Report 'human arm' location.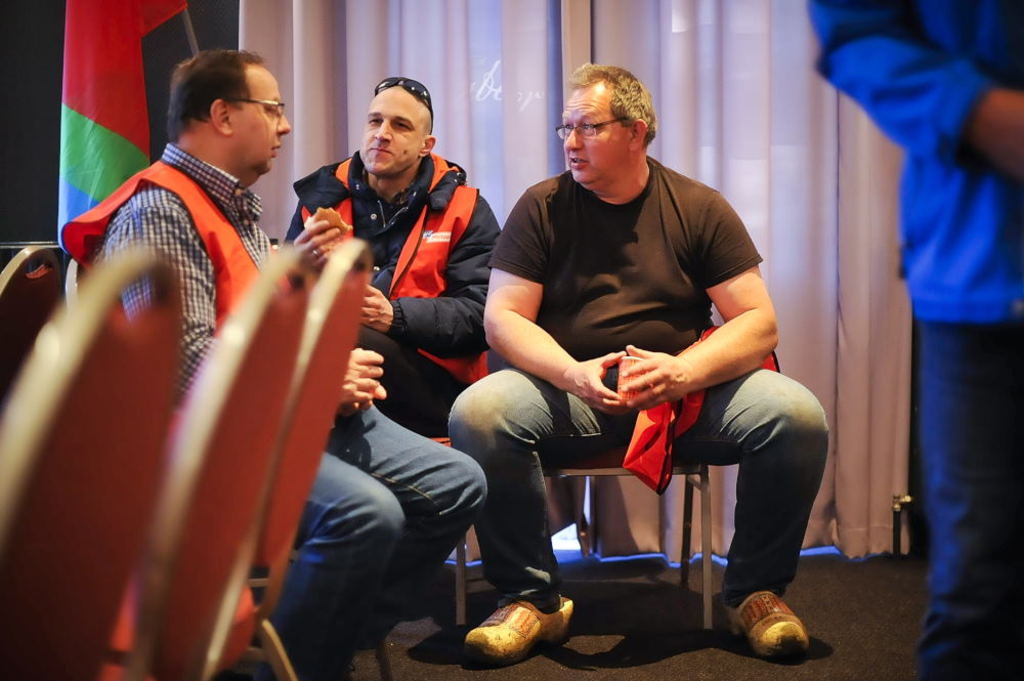
Report: box(480, 174, 635, 415).
